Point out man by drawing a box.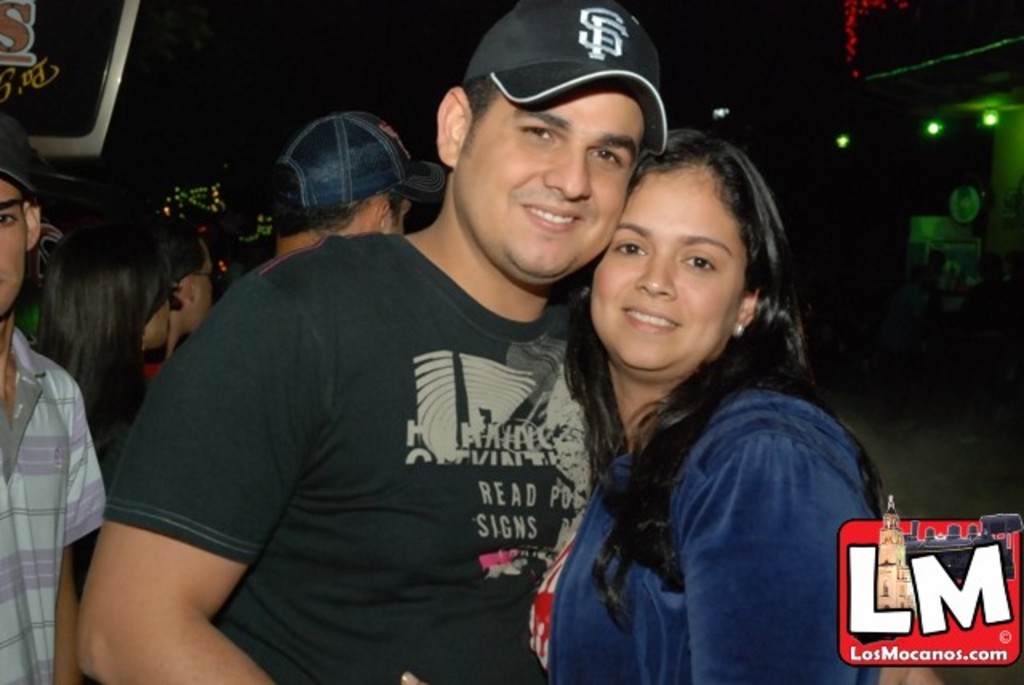
[left=258, top=106, right=422, bottom=251].
